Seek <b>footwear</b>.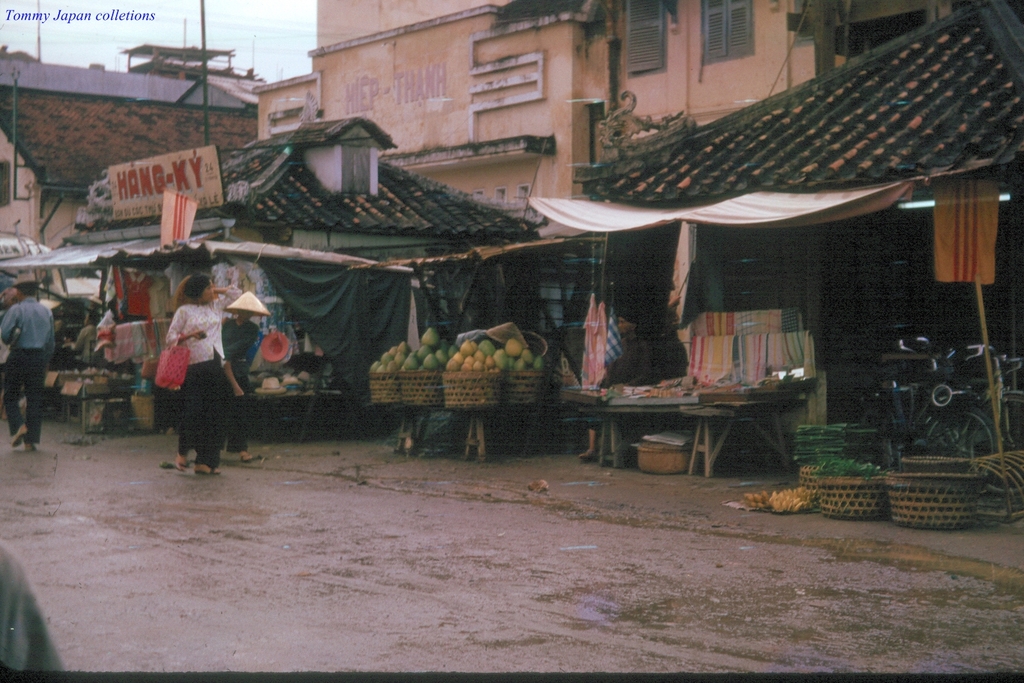
left=195, top=462, right=220, bottom=476.
